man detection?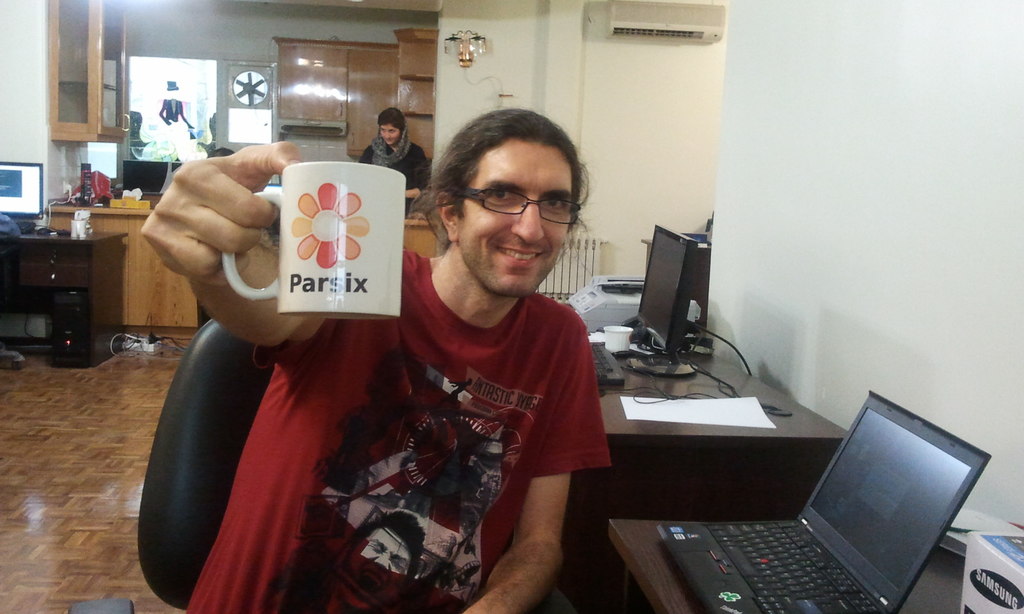
locate(202, 127, 653, 586)
